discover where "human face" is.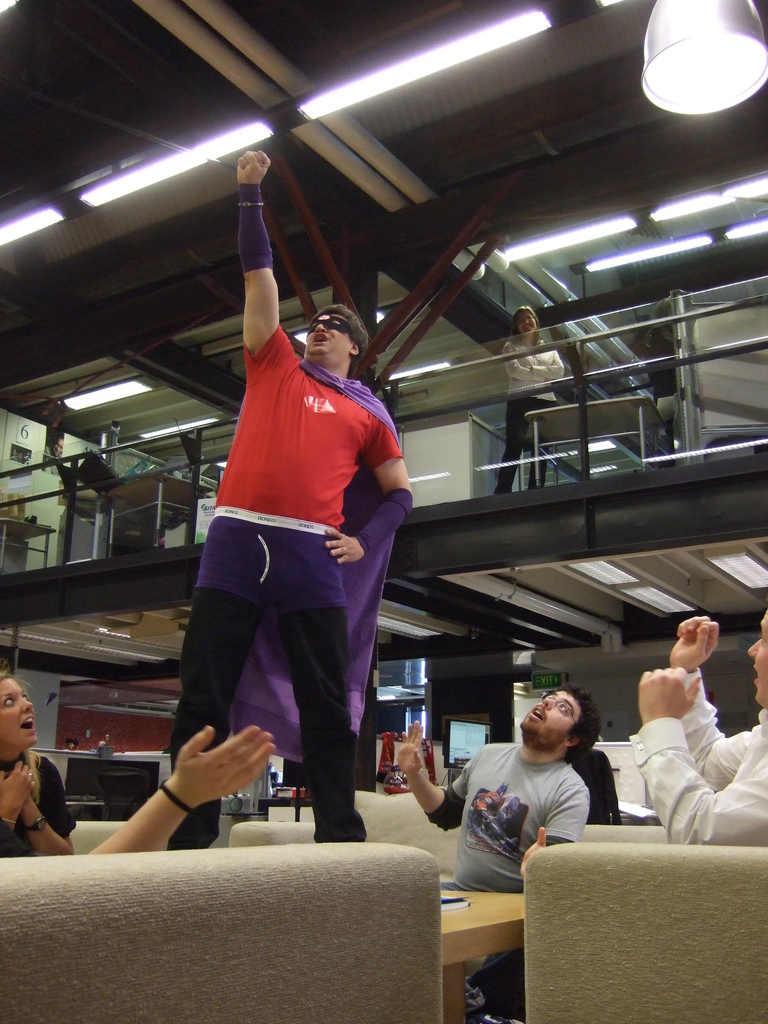
Discovered at <bbox>522, 692, 570, 733</bbox>.
